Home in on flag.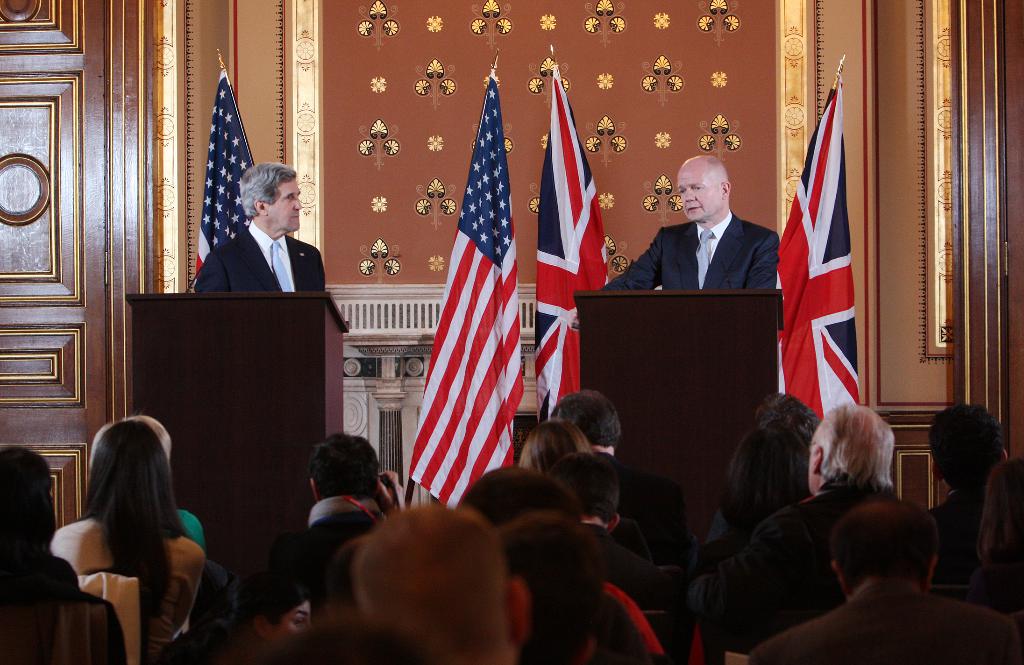
Homed in at [left=536, top=53, right=605, bottom=419].
